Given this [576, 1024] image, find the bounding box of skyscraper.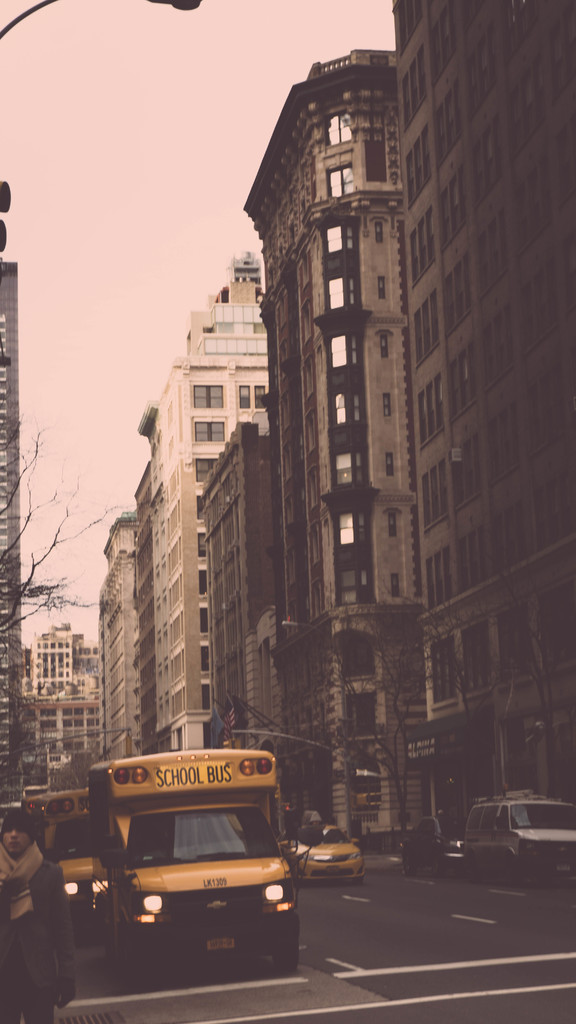
select_region(390, 0, 575, 857).
